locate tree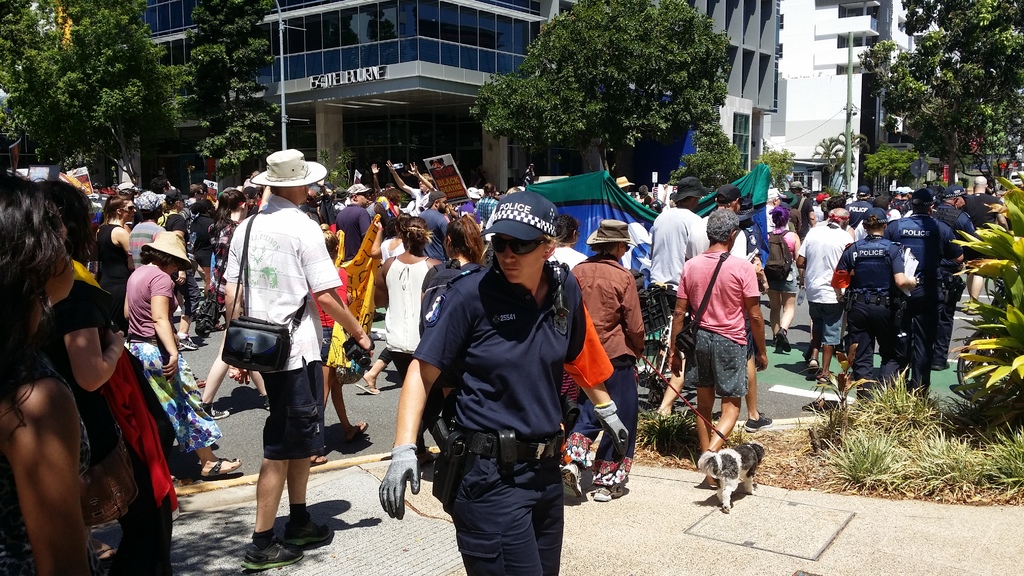
[865,140,920,193]
